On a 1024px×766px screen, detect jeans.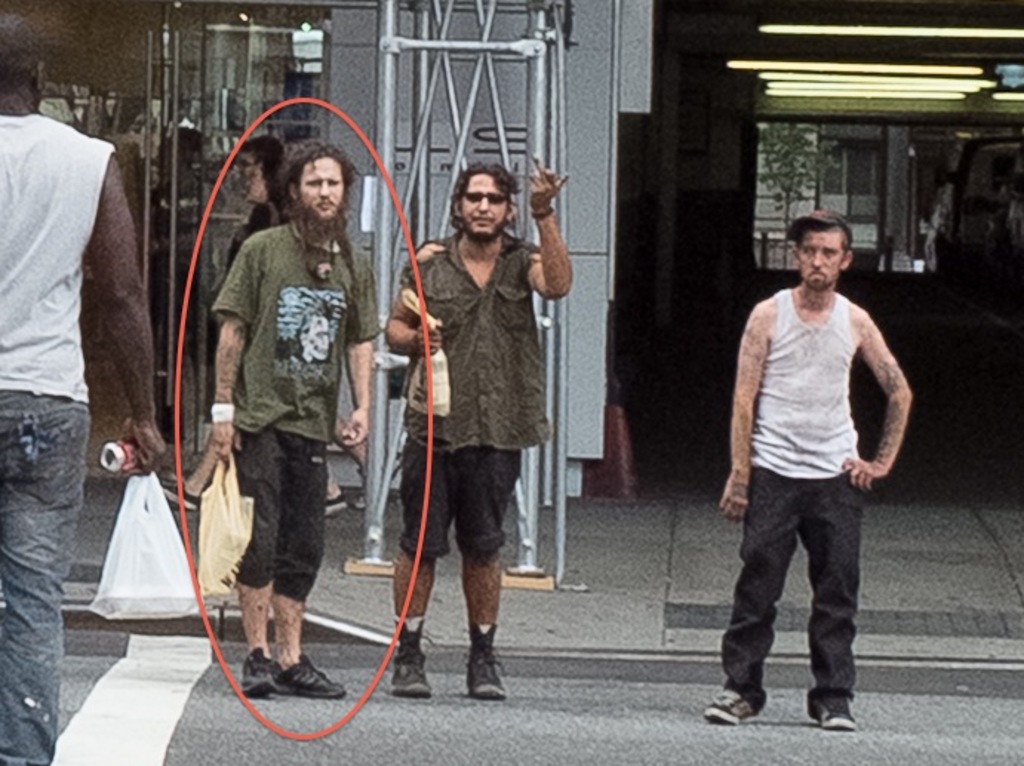
bbox=(400, 440, 529, 560).
